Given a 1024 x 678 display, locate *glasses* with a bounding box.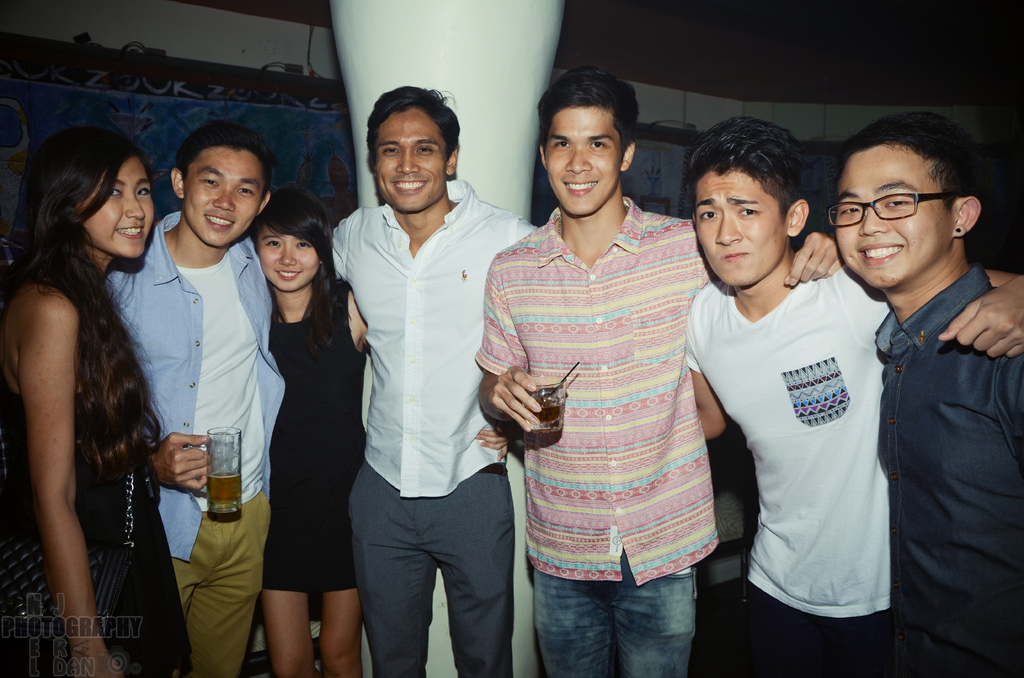
Located: [828, 182, 954, 239].
